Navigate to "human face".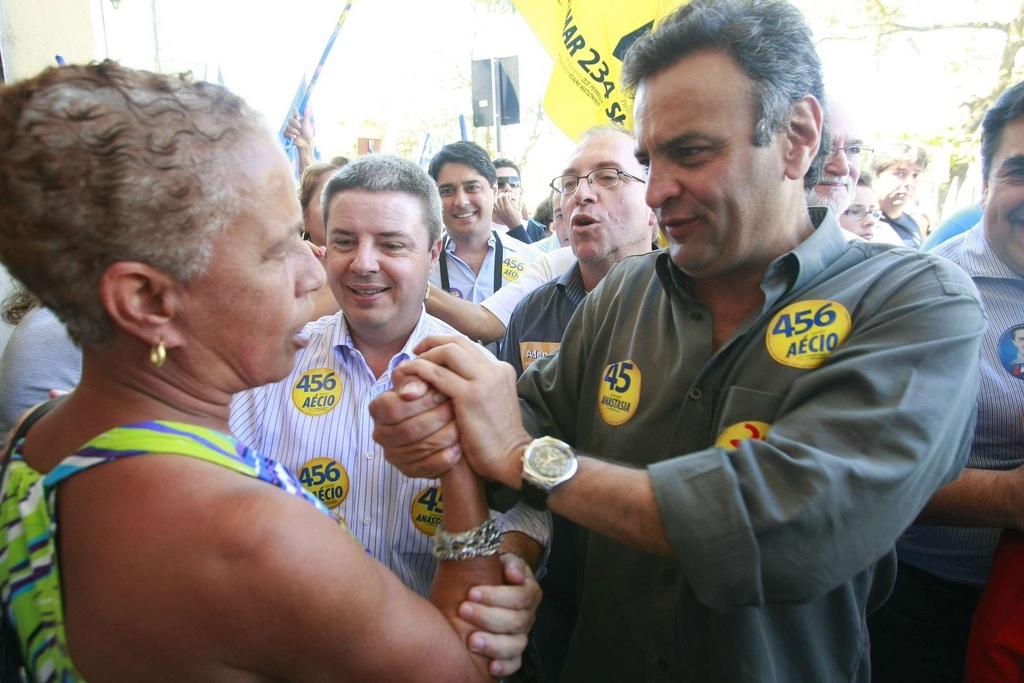
Navigation target: box=[493, 167, 524, 205].
